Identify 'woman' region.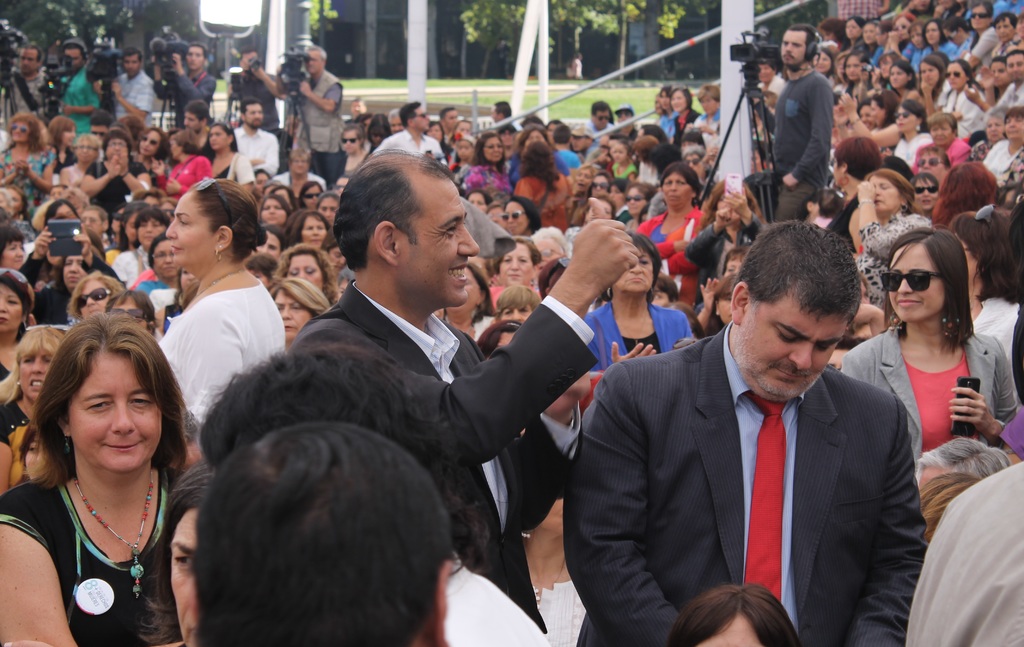
Region: (493, 239, 545, 286).
